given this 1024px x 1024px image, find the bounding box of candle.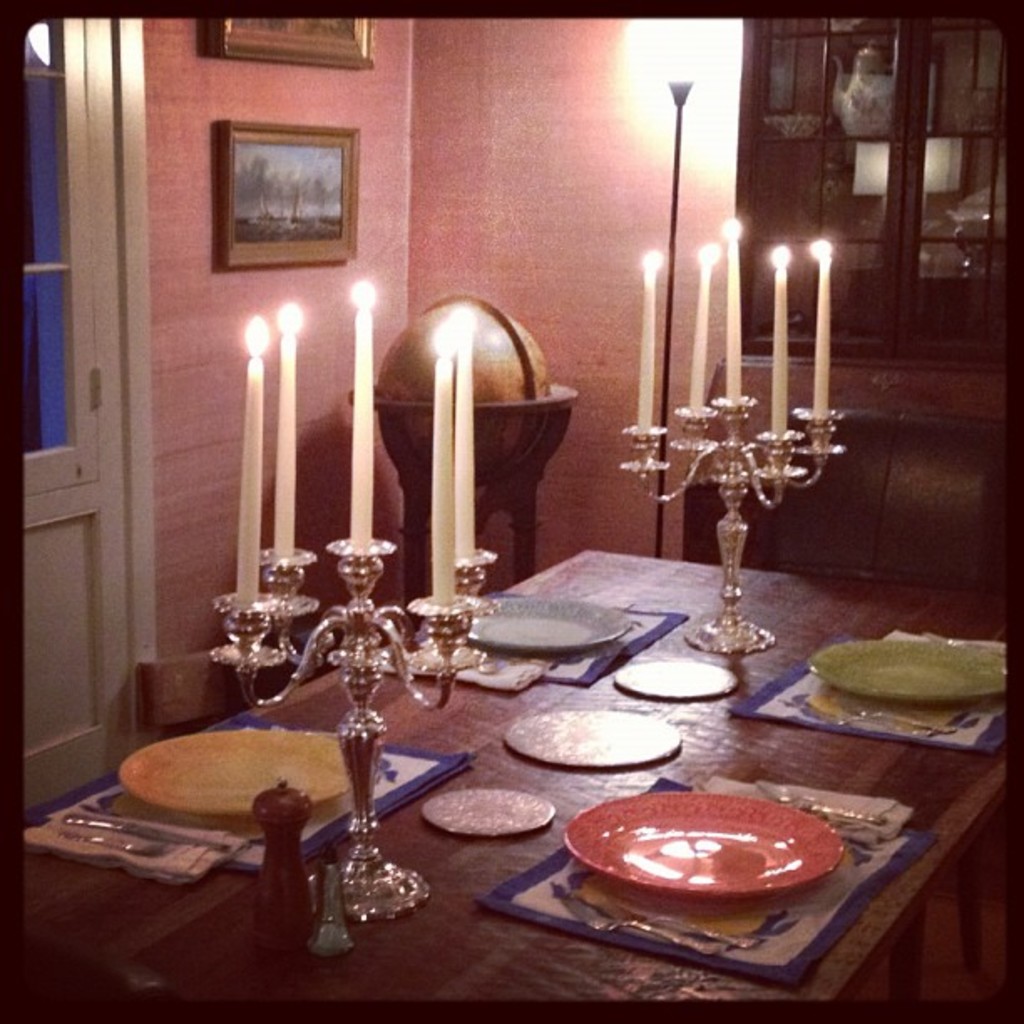
crop(350, 281, 370, 549).
